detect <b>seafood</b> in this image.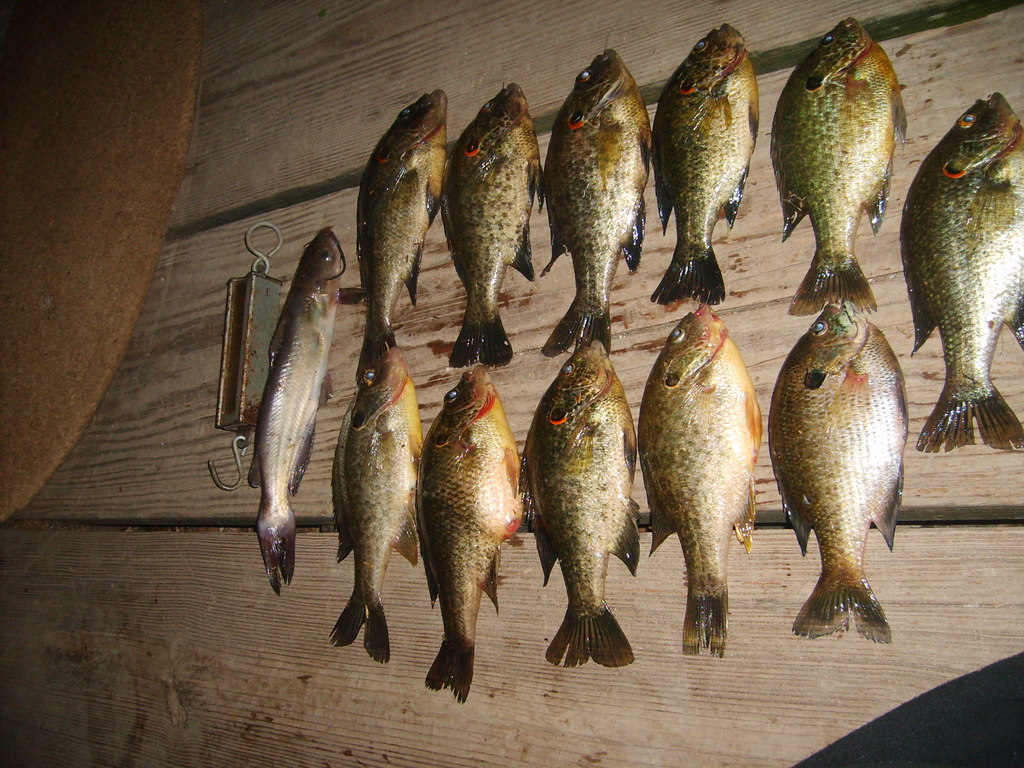
Detection: (358,90,449,351).
